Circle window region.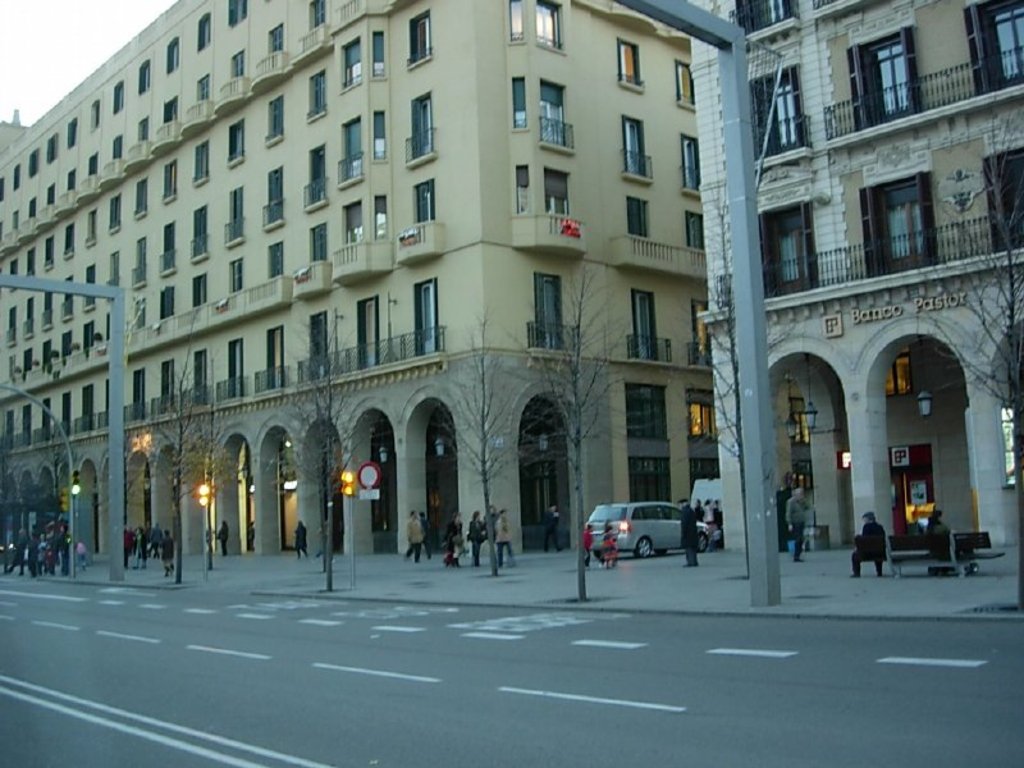
Region: {"x1": 41, "y1": 289, "x2": 55, "y2": 330}.
